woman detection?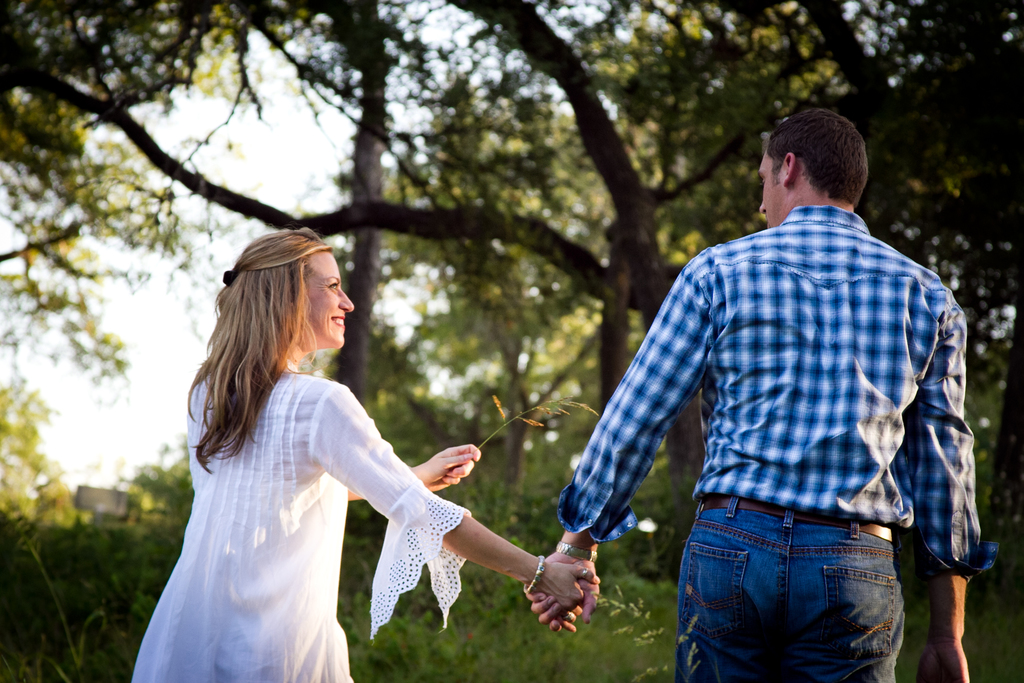
x1=120 y1=167 x2=553 y2=674
